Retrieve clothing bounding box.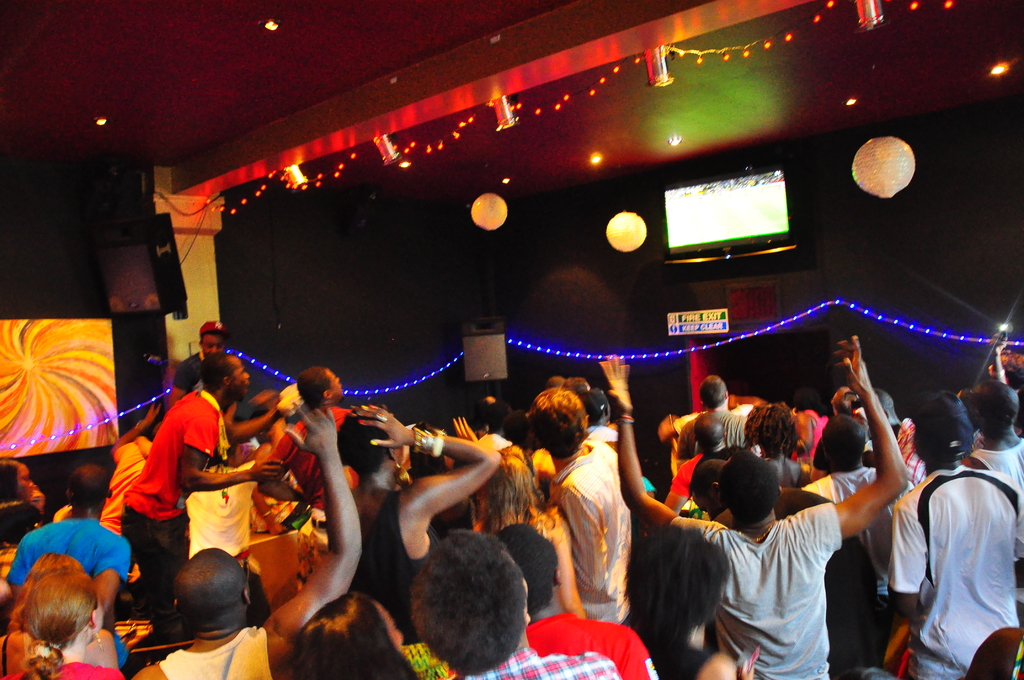
Bounding box: x1=961, y1=437, x2=1023, y2=542.
